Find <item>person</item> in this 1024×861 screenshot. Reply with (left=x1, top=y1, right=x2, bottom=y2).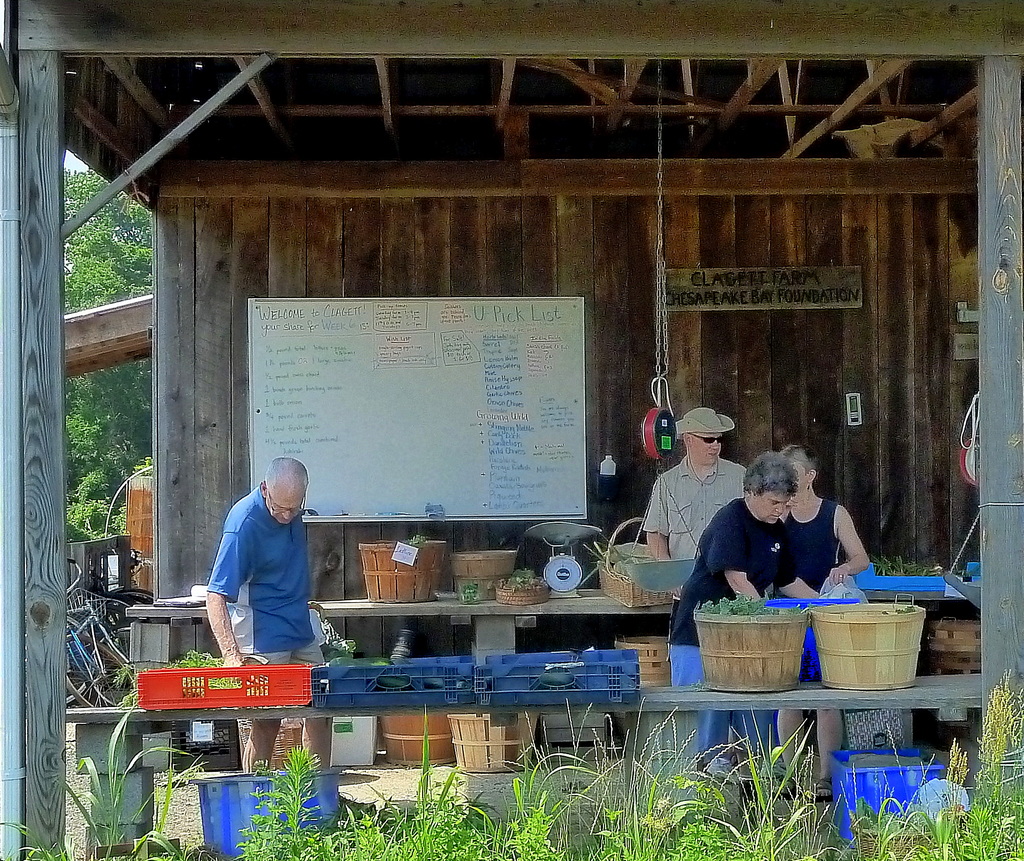
(left=669, top=451, right=840, bottom=764).
